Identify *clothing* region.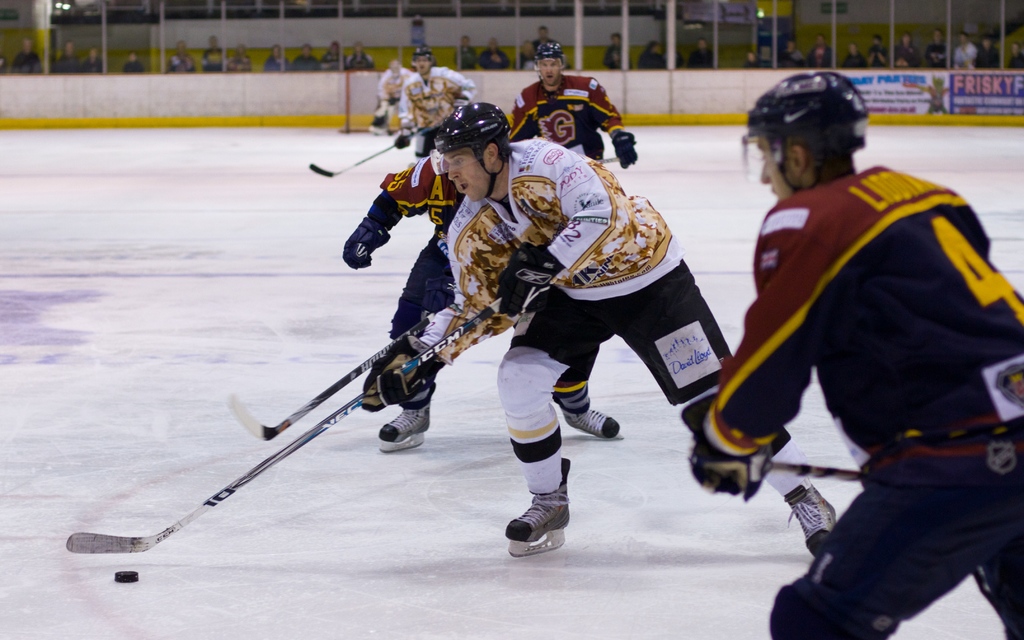
Region: x1=980 y1=45 x2=1005 y2=68.
